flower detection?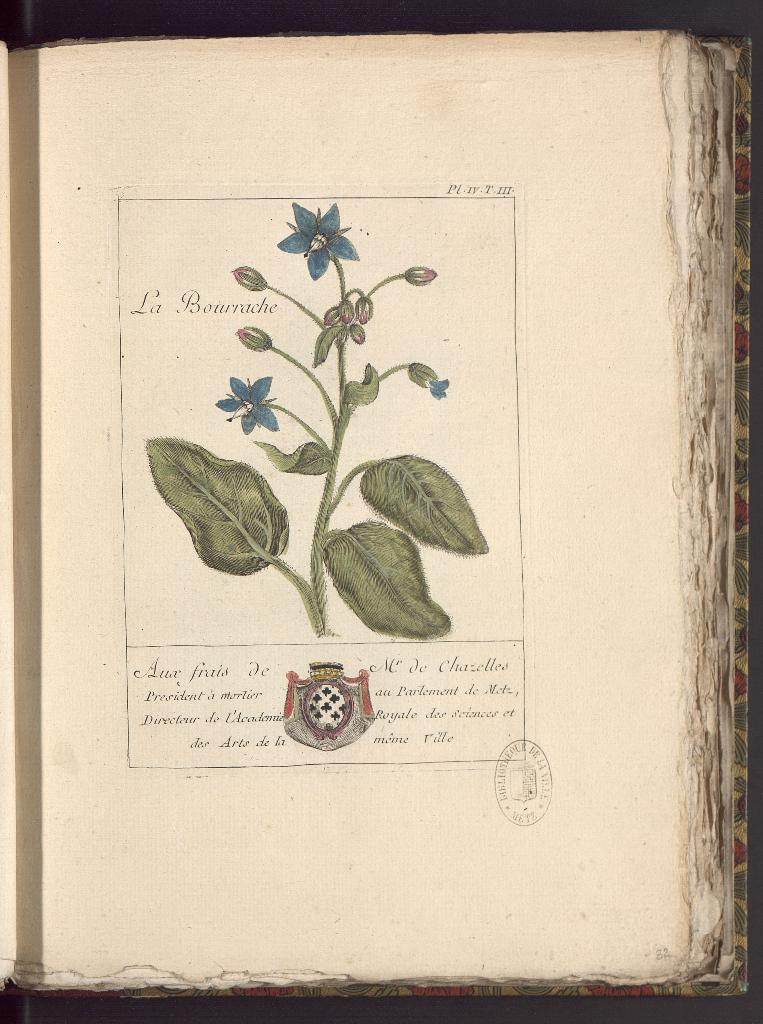
box=[212, 372, 284, 438]
